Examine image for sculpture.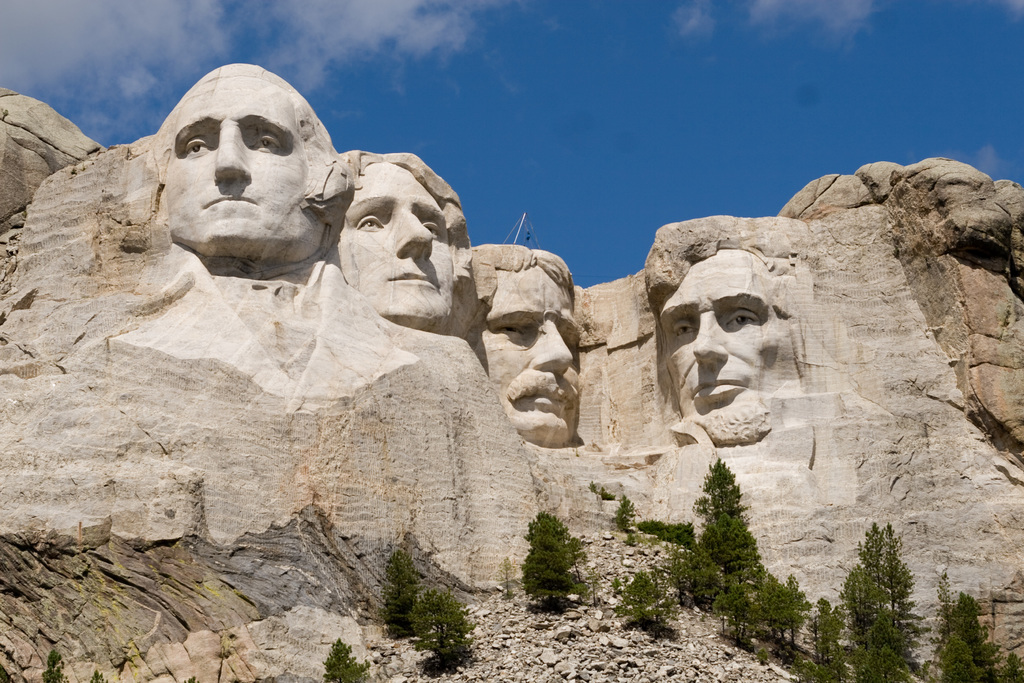
Examination result: <bbox>157, 59, 340, 265</bbox>.
